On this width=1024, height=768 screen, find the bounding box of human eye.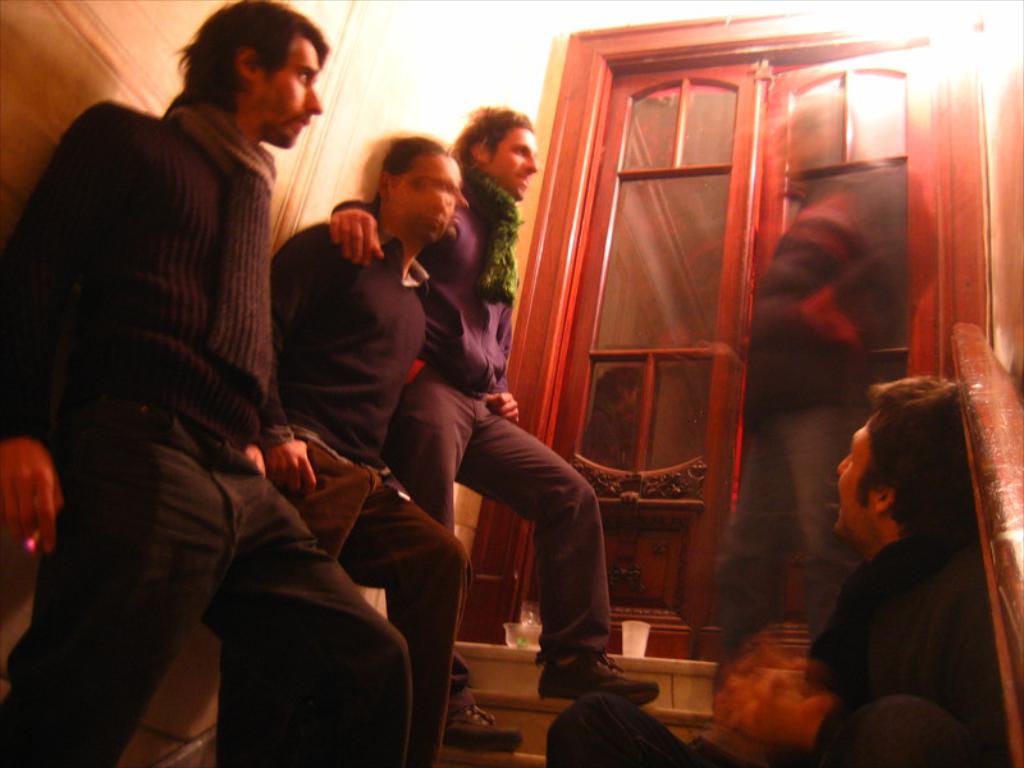
Bounding box: box(296, 69, 307, 86).
